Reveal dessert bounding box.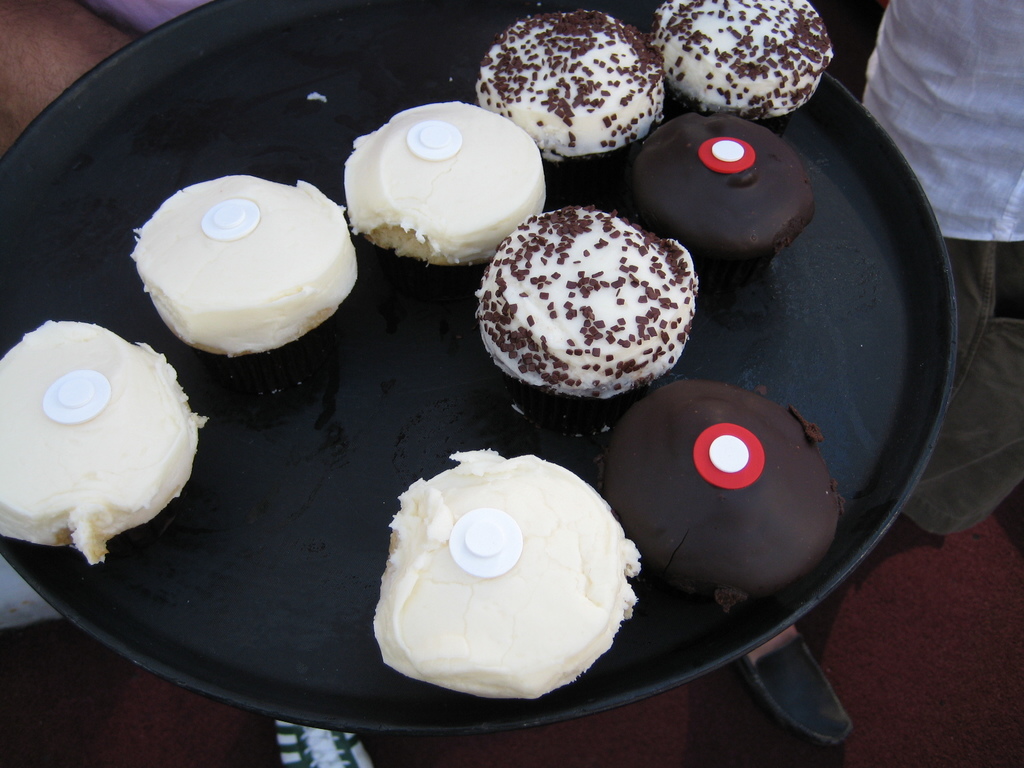
Revealed: left=348, top=95, right=554, bottom=264.
